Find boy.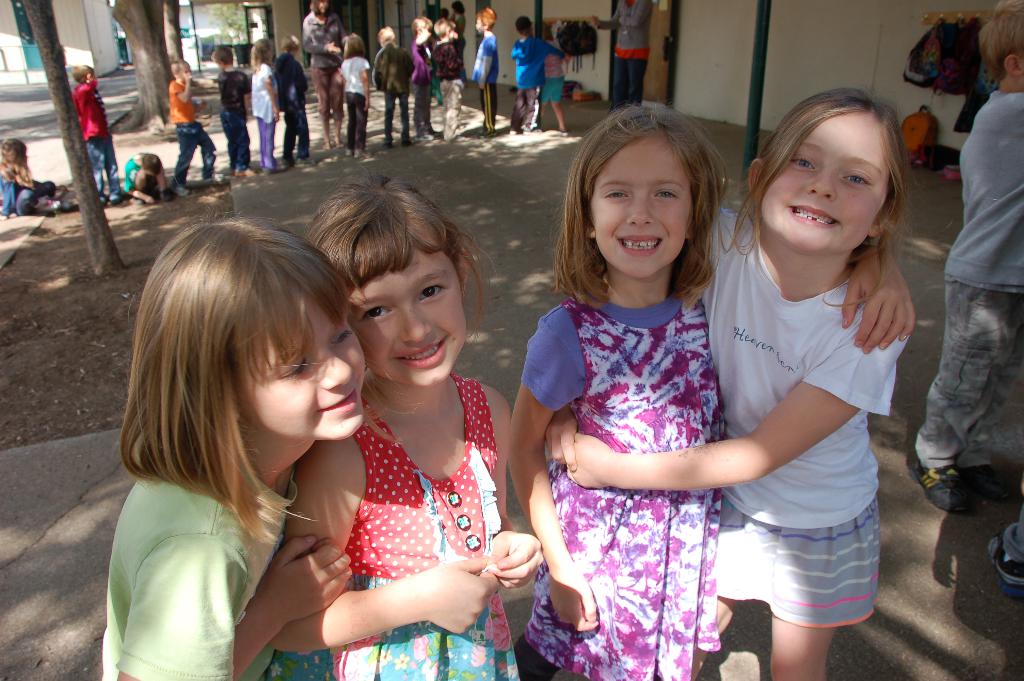
bbox=[469, 6, 497, 139].
